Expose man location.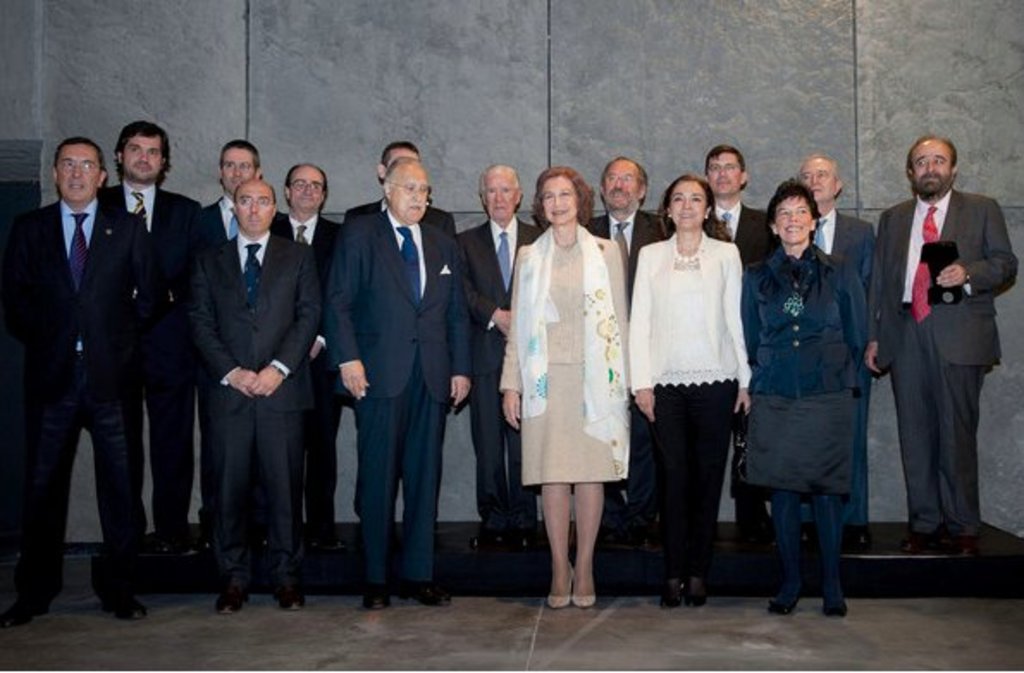
Exposed at BBox(800, 155, 888, 571).
